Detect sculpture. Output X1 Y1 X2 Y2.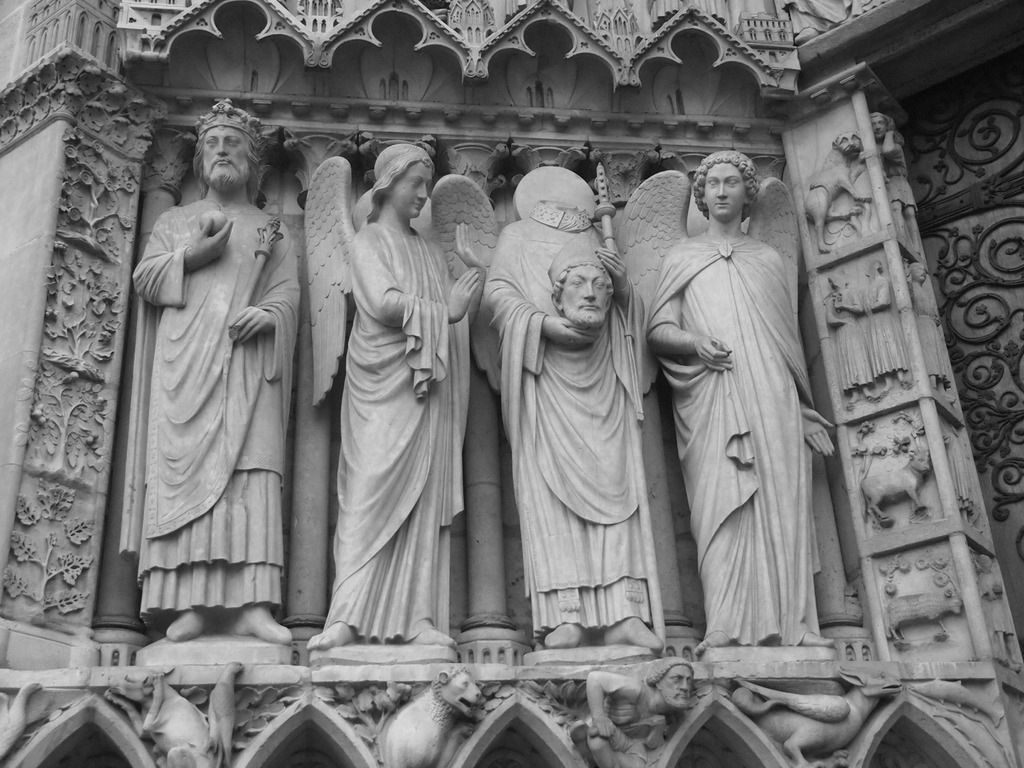
827 276 888 408.
